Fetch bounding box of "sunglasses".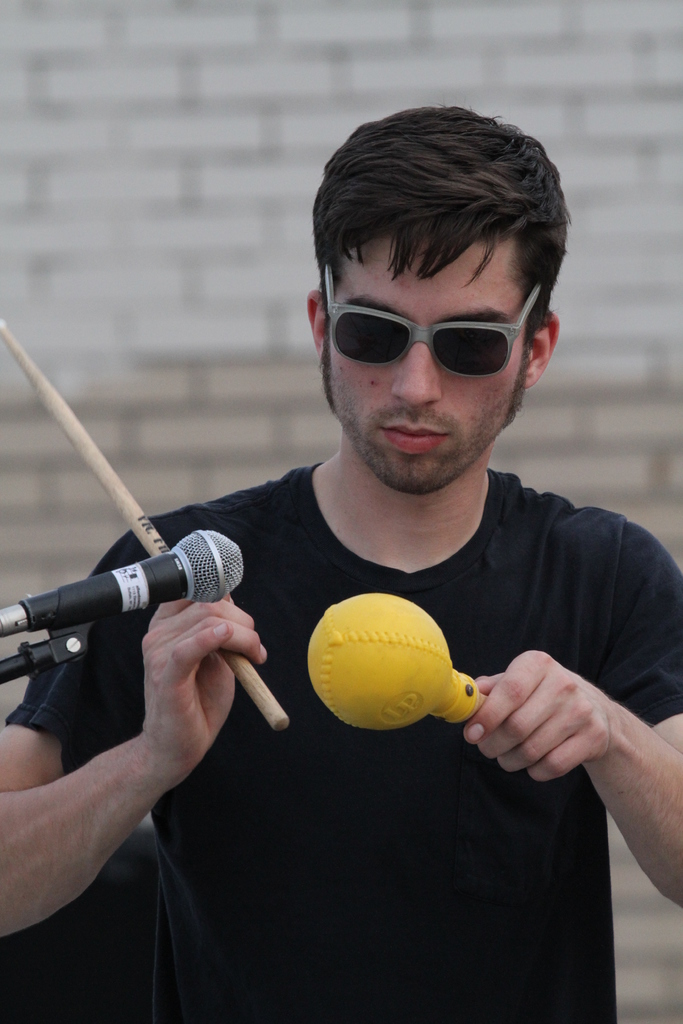
Bbox: region(323, 271, 540, 376).
